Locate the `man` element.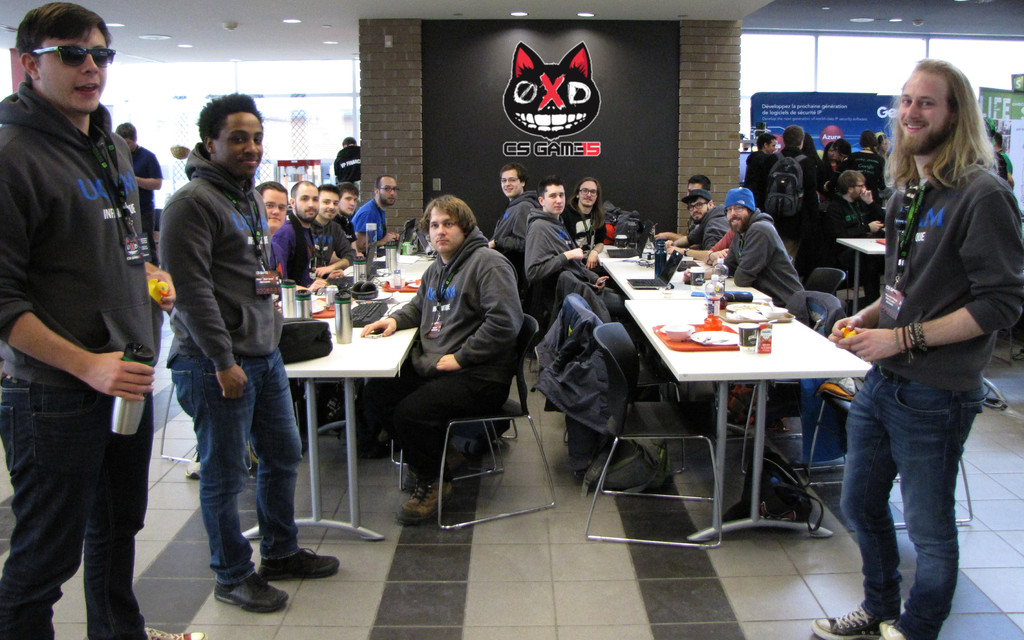
Element bbox: locate(360, 195, 527, 525).
